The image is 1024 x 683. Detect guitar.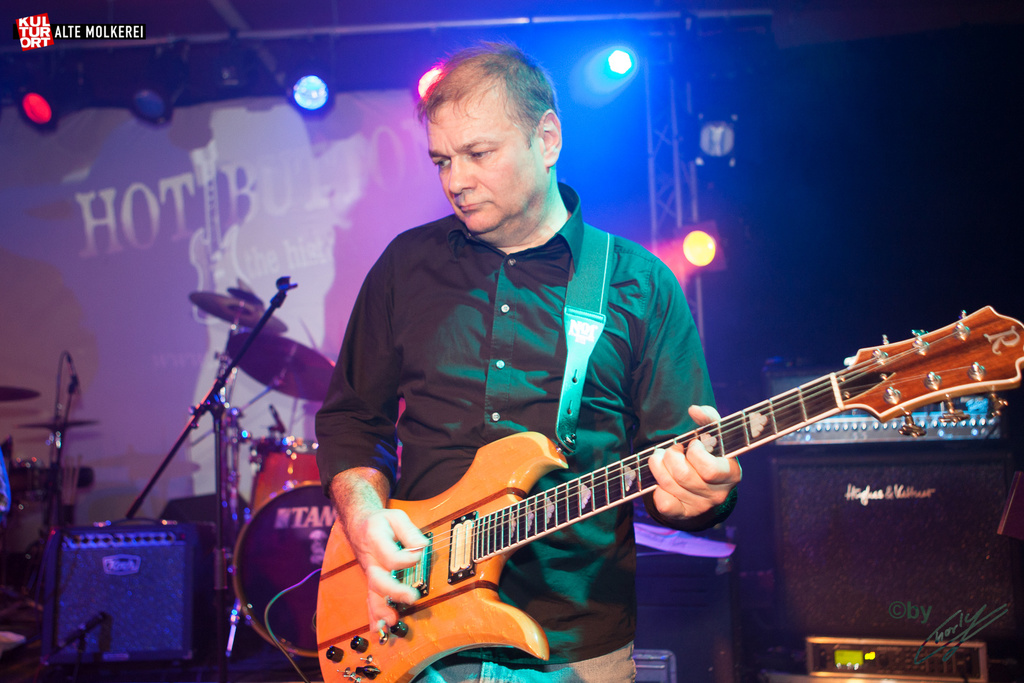
Detection: locate(268, 312, 1015, 678).
